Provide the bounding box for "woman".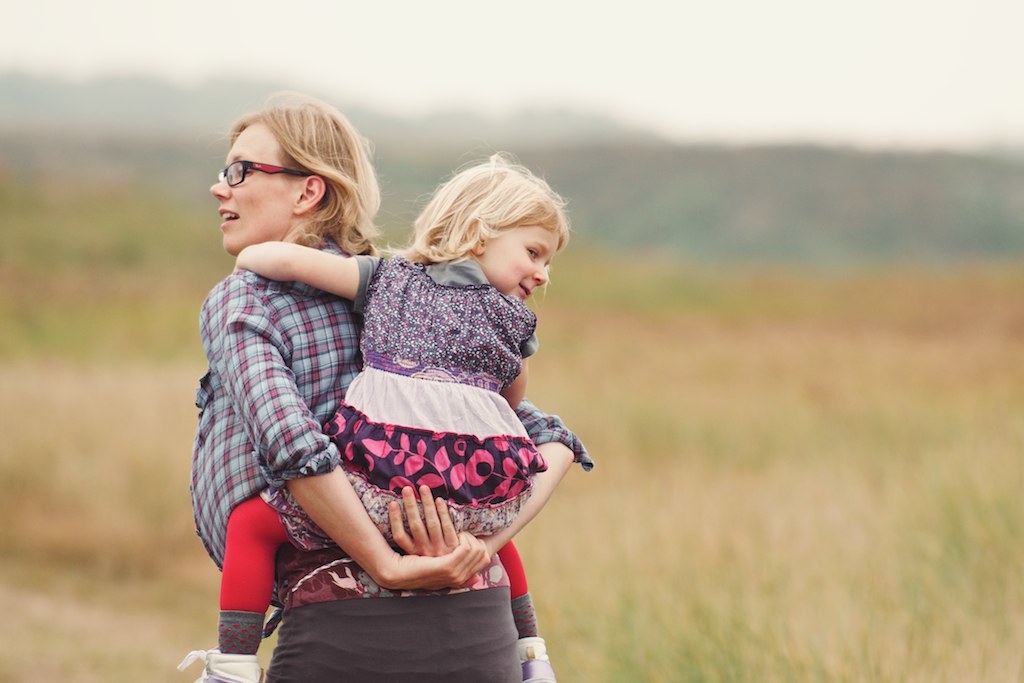
l=186, t=91, r=525, b=682.
